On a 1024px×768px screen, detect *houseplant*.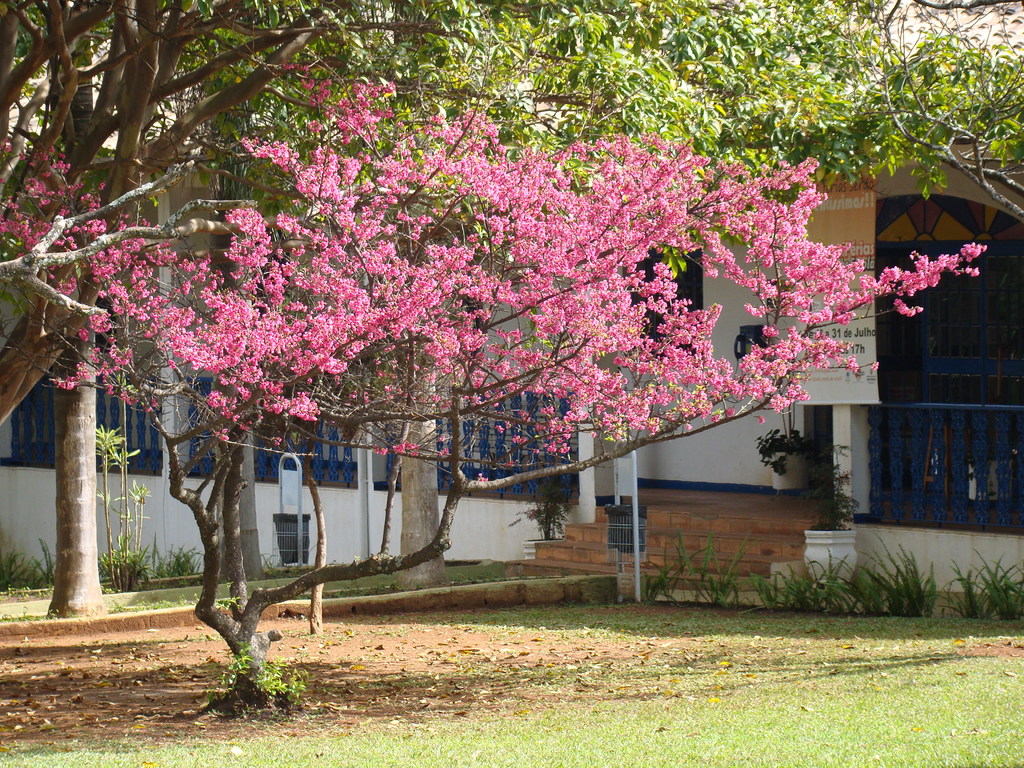
rect(804, 444, 861, 588).
